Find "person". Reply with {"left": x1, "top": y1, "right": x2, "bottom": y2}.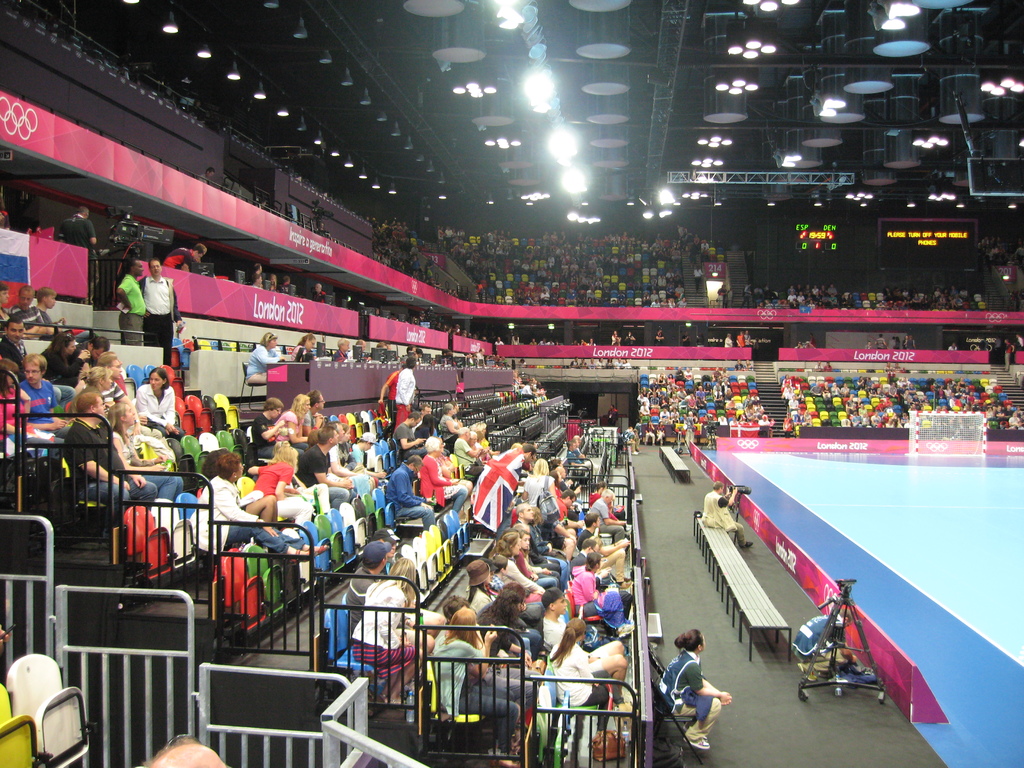
{"left": 163, "top": 243, "right": 208, "bottom": 270}.
